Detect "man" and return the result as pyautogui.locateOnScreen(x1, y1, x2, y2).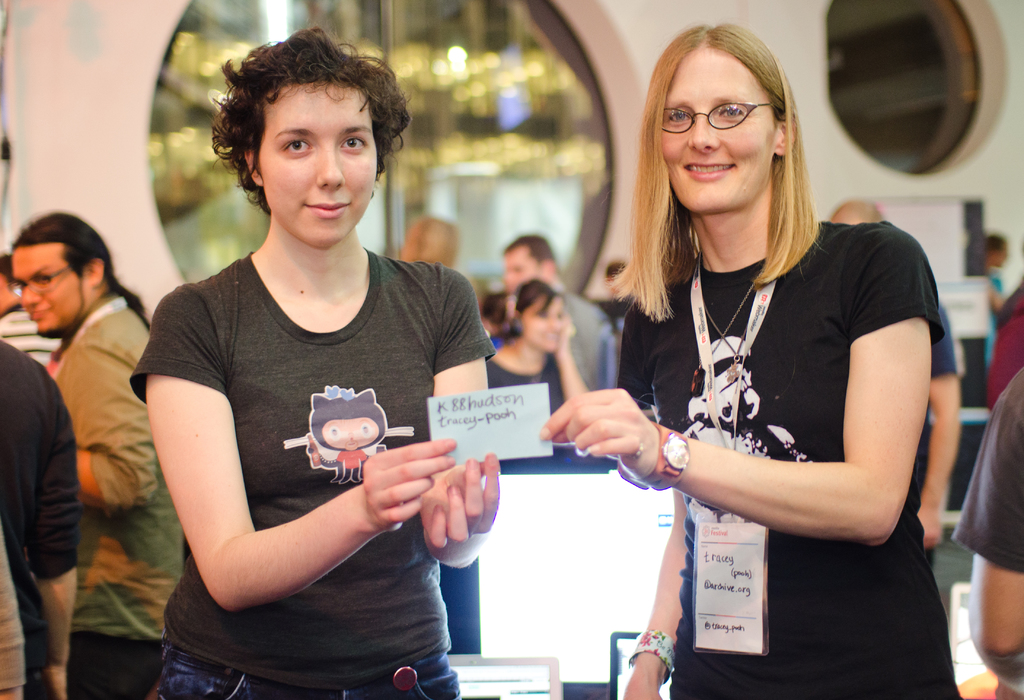
pyautogui.locateOnScreen(0, 193, 166, 656).
